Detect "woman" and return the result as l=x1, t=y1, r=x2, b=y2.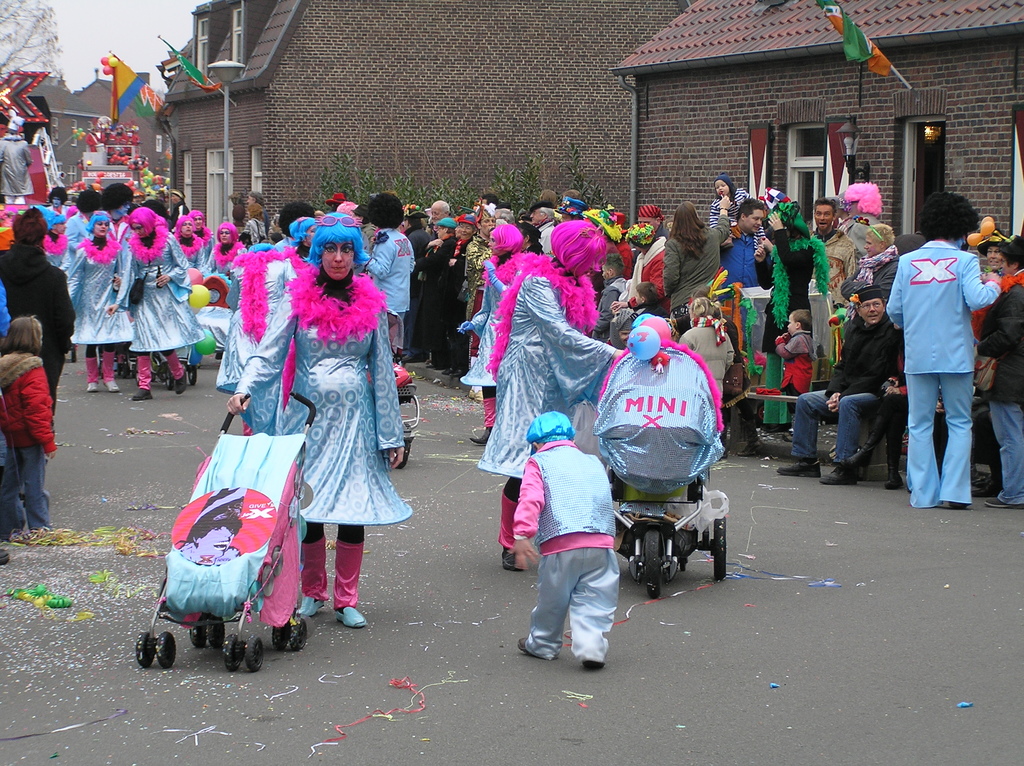
l=660, t=194, r=730, b=317.
